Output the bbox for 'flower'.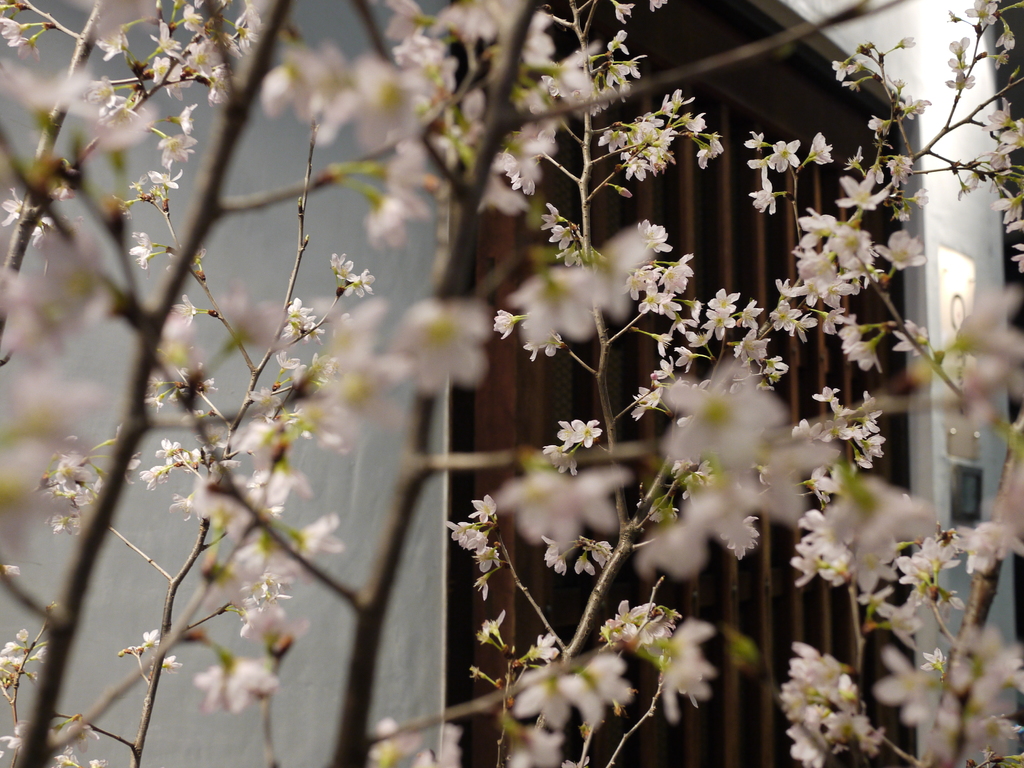
545, 419, 607, 474.
